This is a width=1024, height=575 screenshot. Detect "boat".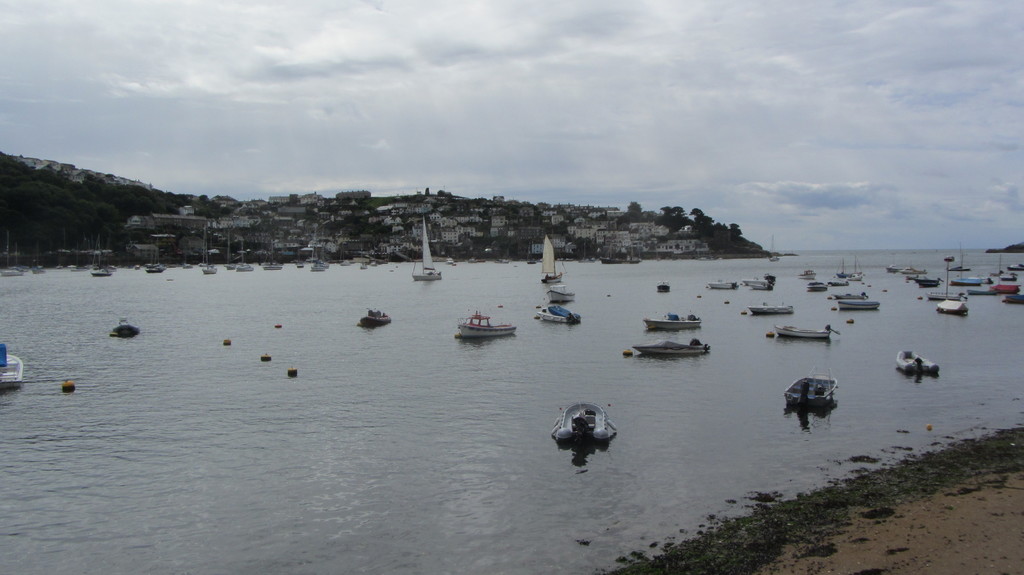
{"x1": 933, "y1": 263, "x2": 972, "y2": 315}.
